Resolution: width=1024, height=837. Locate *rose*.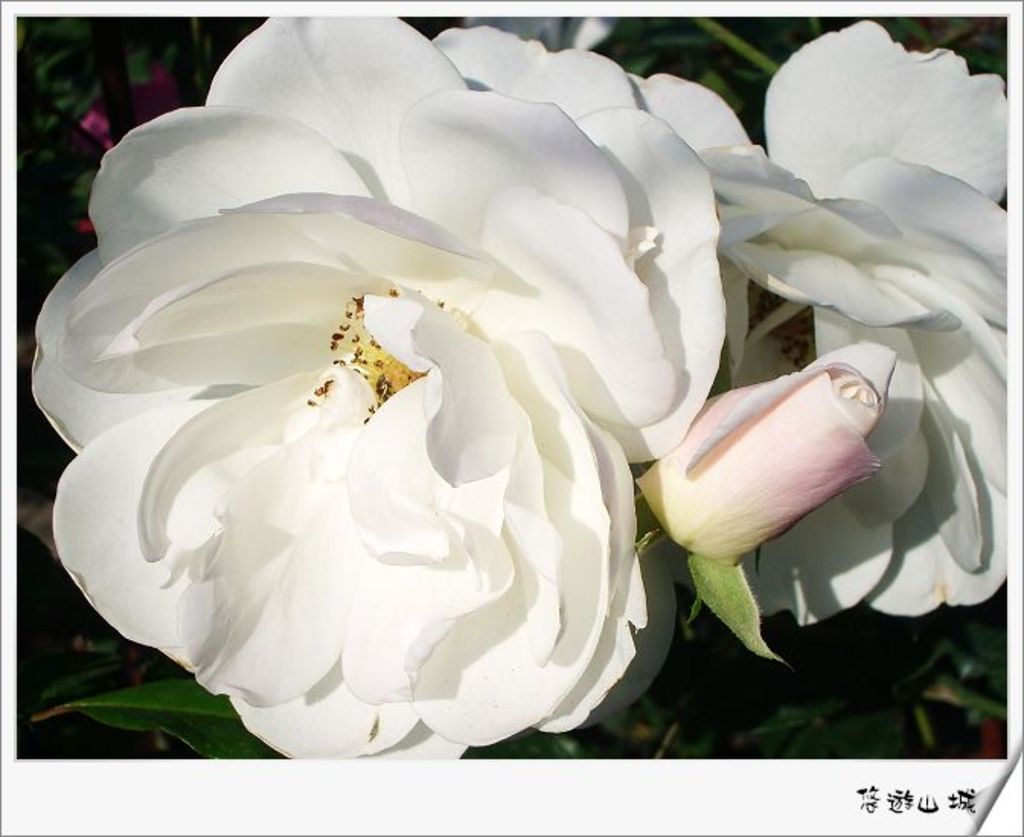
locate(634, 12, 1019, 639).
